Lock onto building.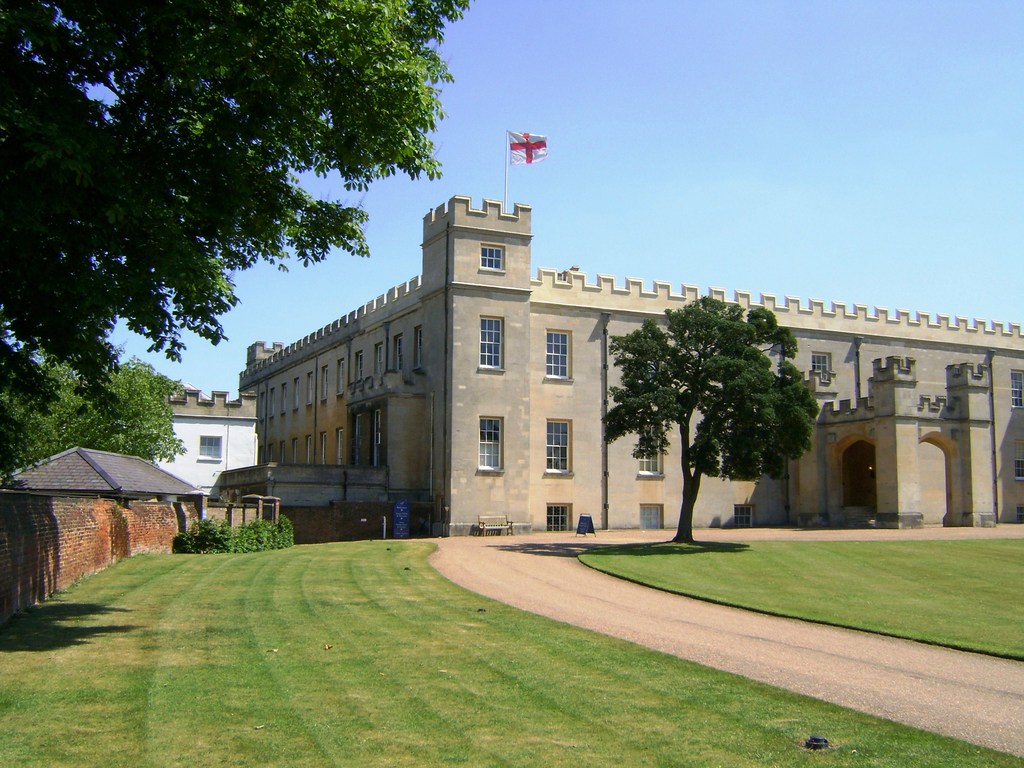
Locked: [166, 387, 260, 497].
